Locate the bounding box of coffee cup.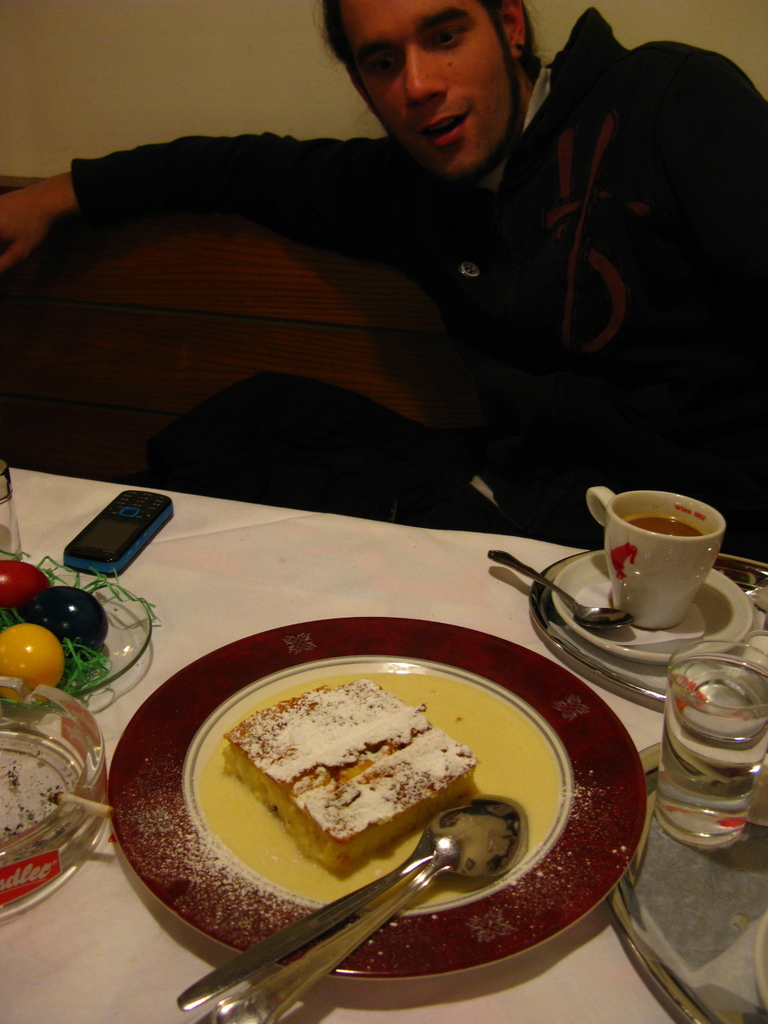
Bounding box: bbox(587, 491, 725, 634).
